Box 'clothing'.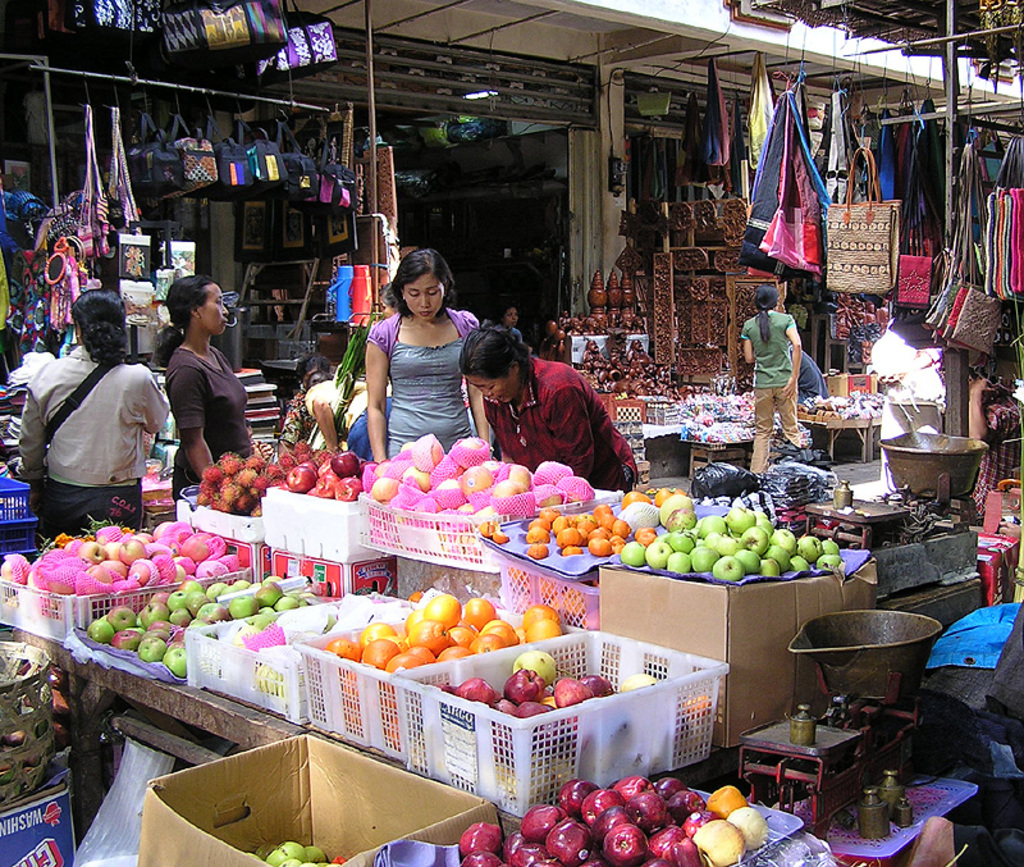
797,351,831,398.
